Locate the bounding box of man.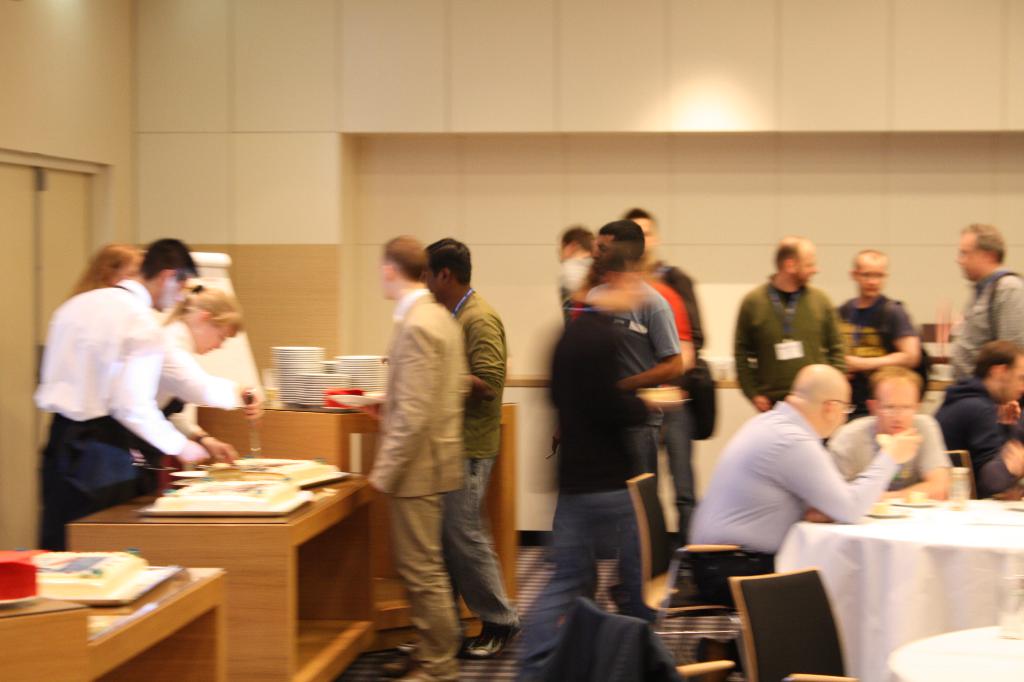
Bounding box: select_region(425, 234, 516, 657).
